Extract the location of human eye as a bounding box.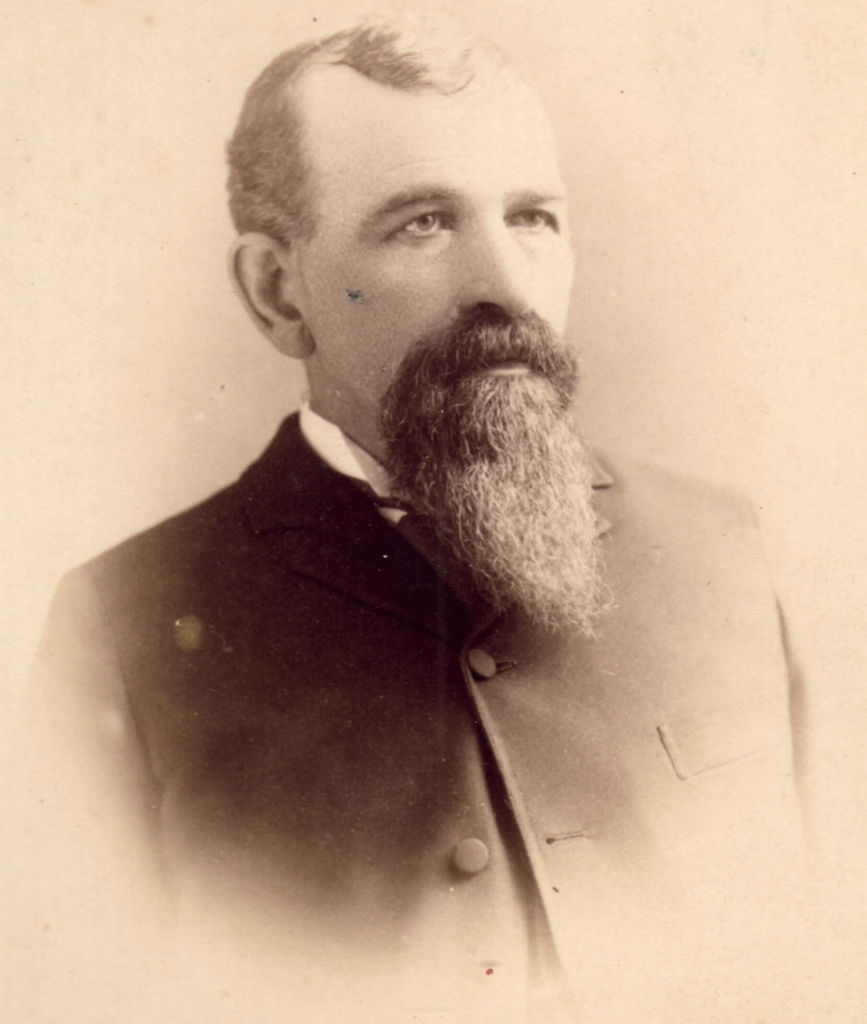
(x1=505, y1=204, x2=560, y2=236).
